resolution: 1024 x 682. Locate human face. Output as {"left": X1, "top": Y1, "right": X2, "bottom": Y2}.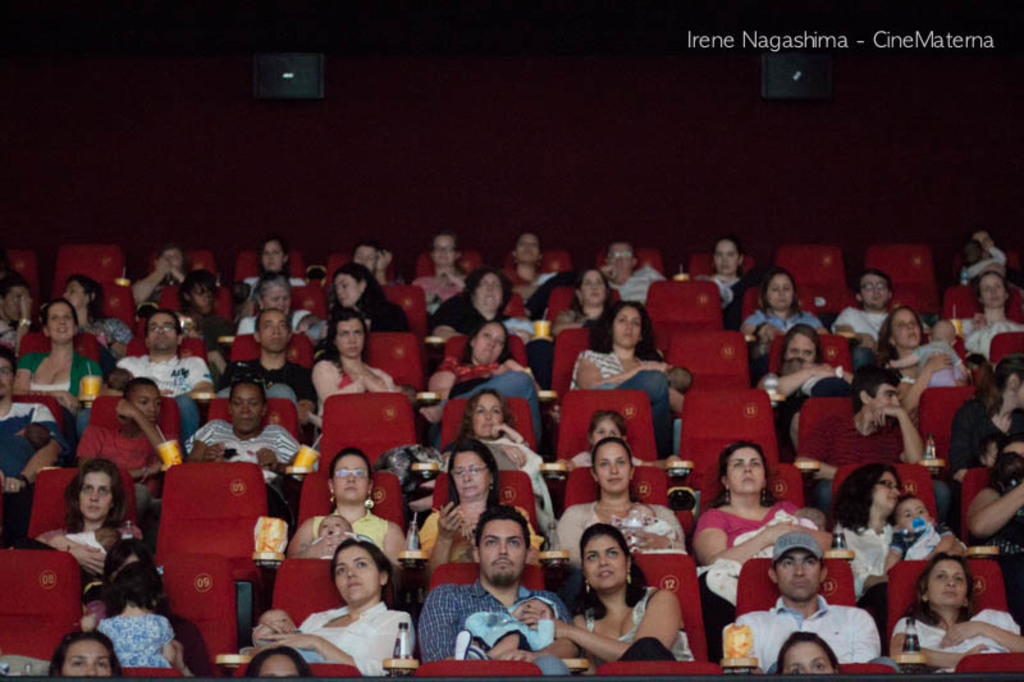
{"left": 479, "top": 519, "right": 527, "bottom": 578}.
